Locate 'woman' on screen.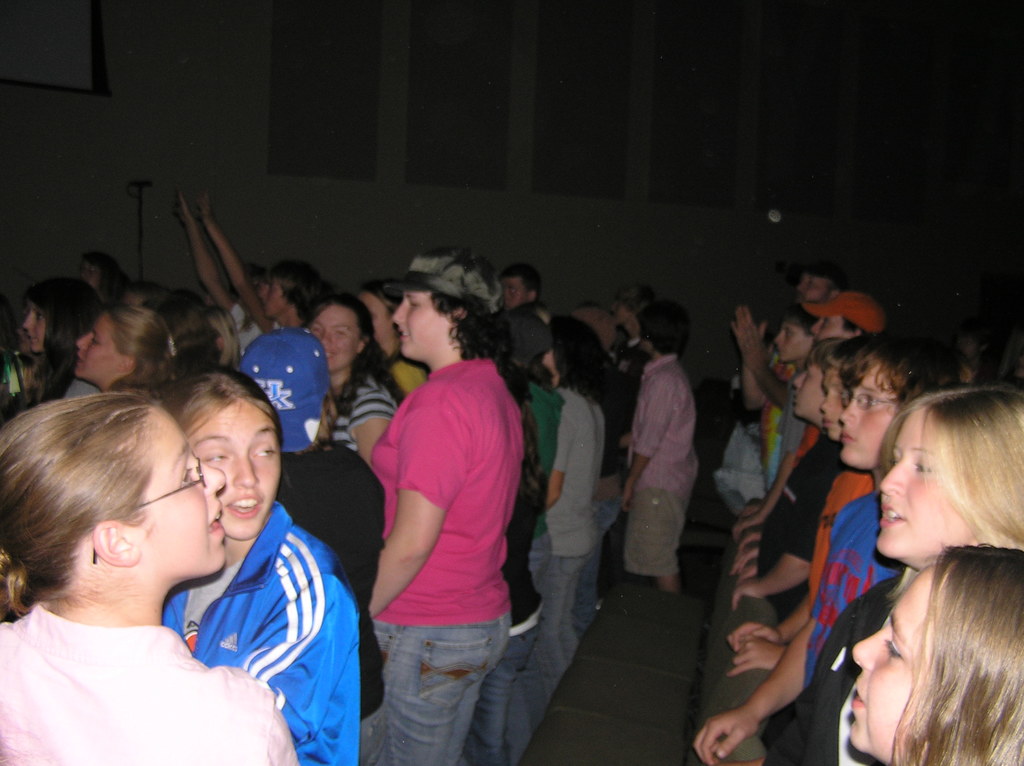
On screen at detection(538, 314, 608, 702).
